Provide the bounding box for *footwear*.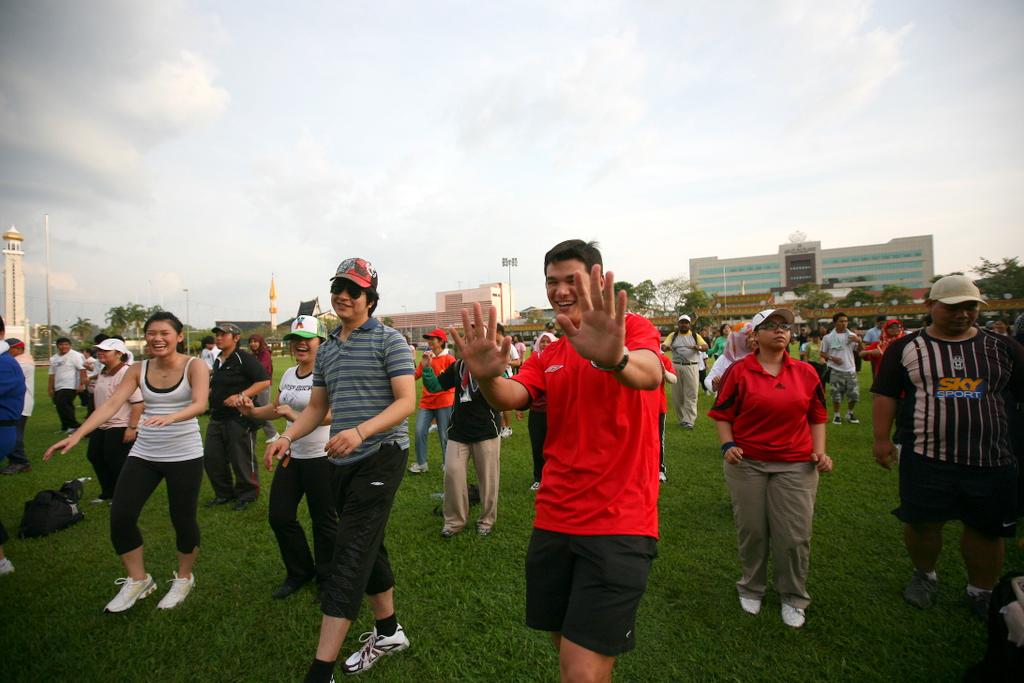
[960, 588, 994, 623].
